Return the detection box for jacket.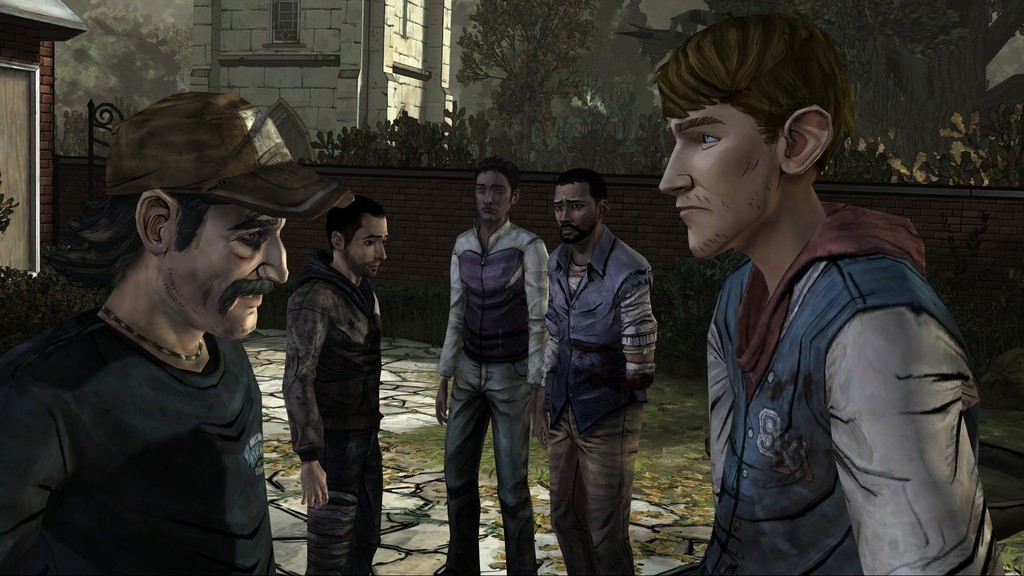
[x1=0, y1=303, x2=283, y2=575].
